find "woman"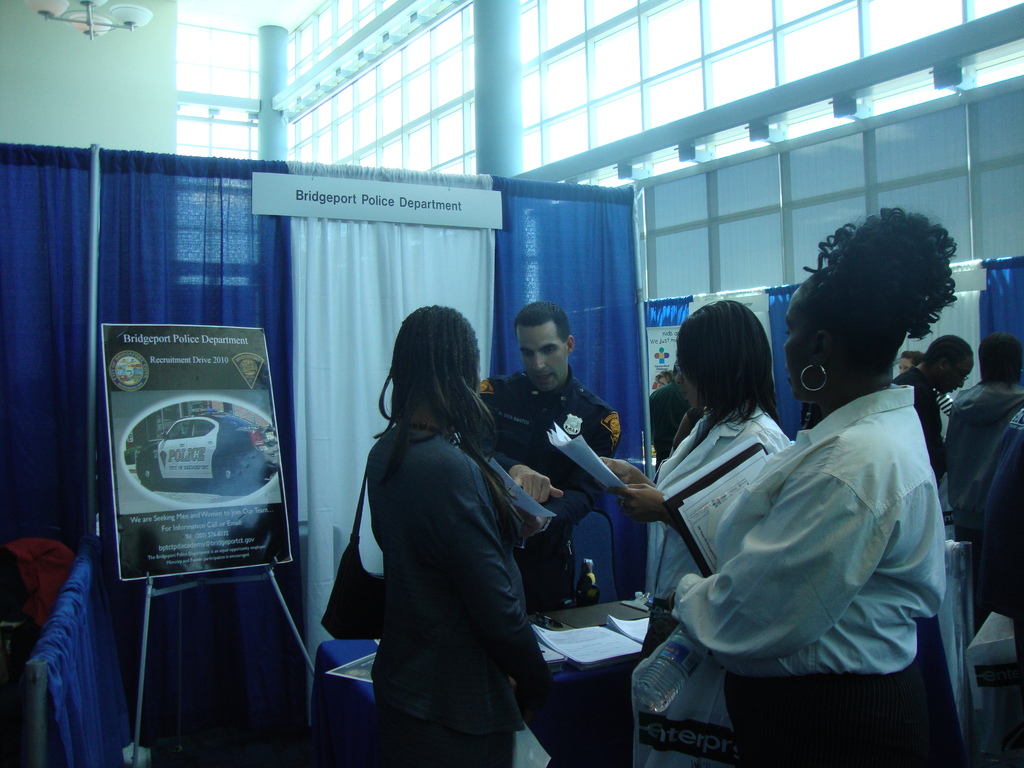
bbox=(669, 204, 948, 767)
